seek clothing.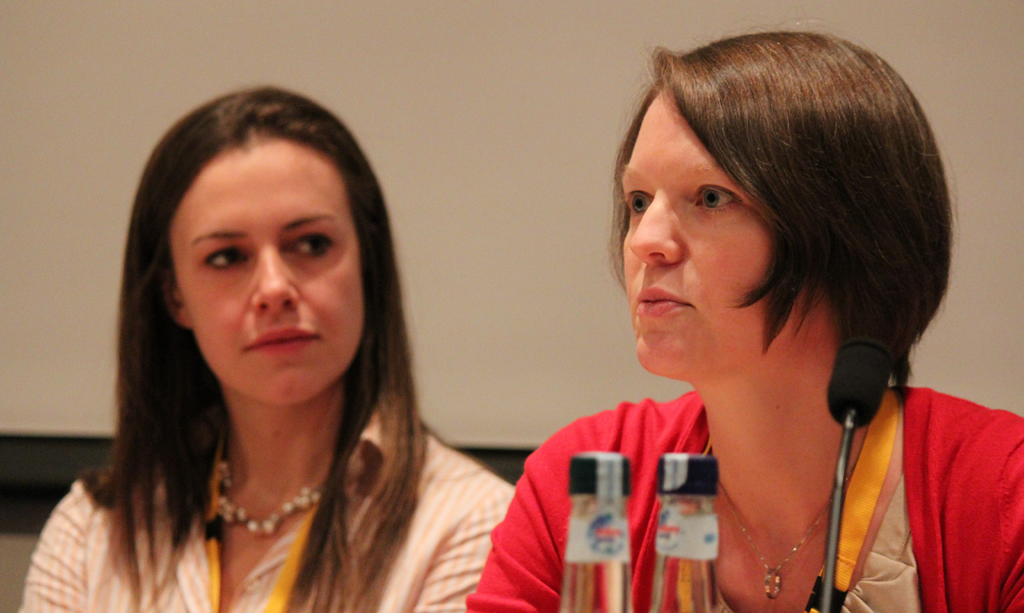
<bbox>15, 383, 514, 612</bbox>.
